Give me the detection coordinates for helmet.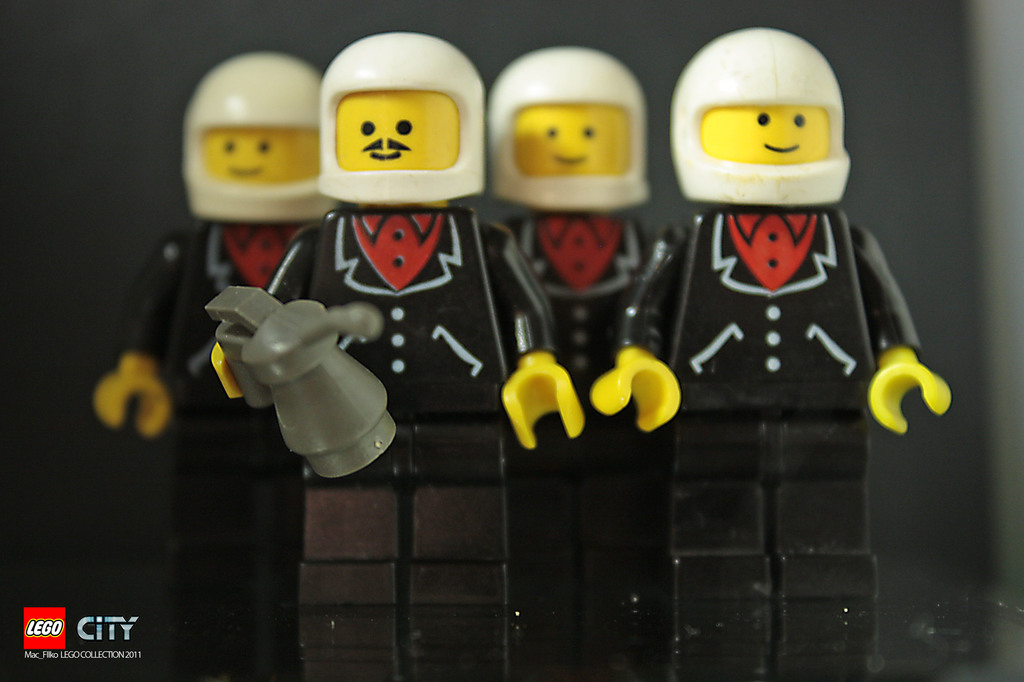
left=683, top=37, right=857, bottom=204.
